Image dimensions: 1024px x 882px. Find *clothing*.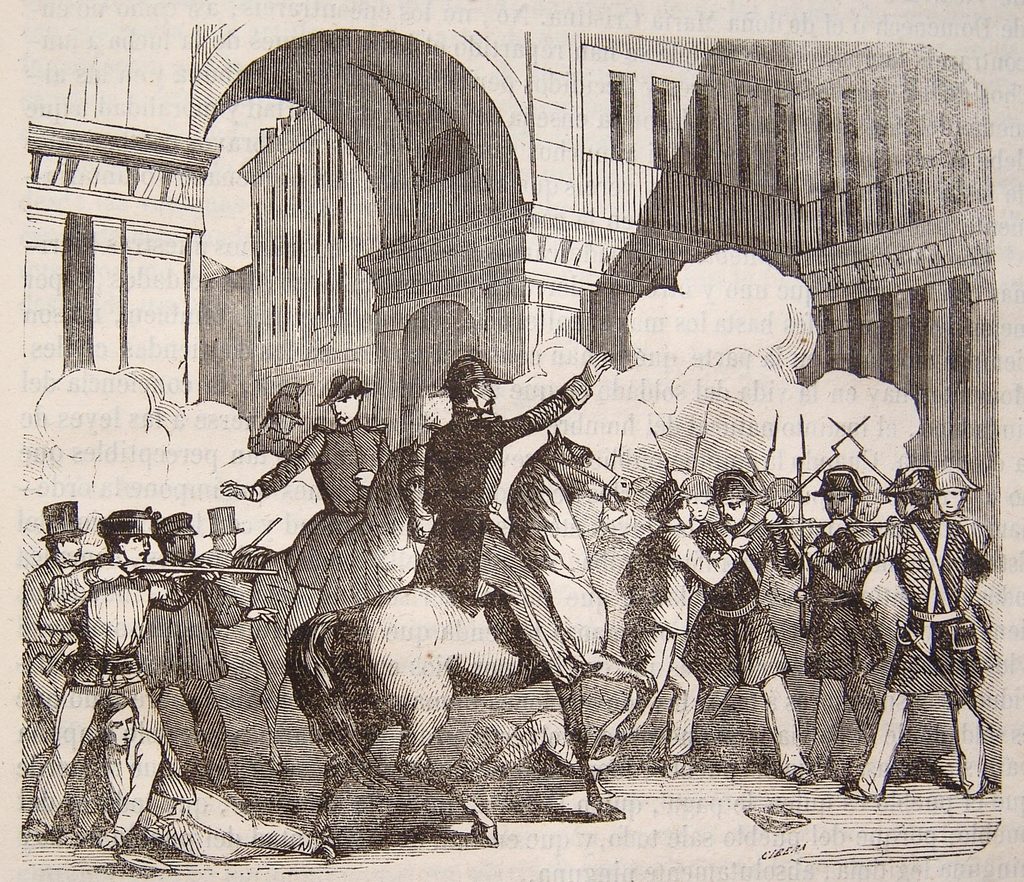
692 526 801 703.
